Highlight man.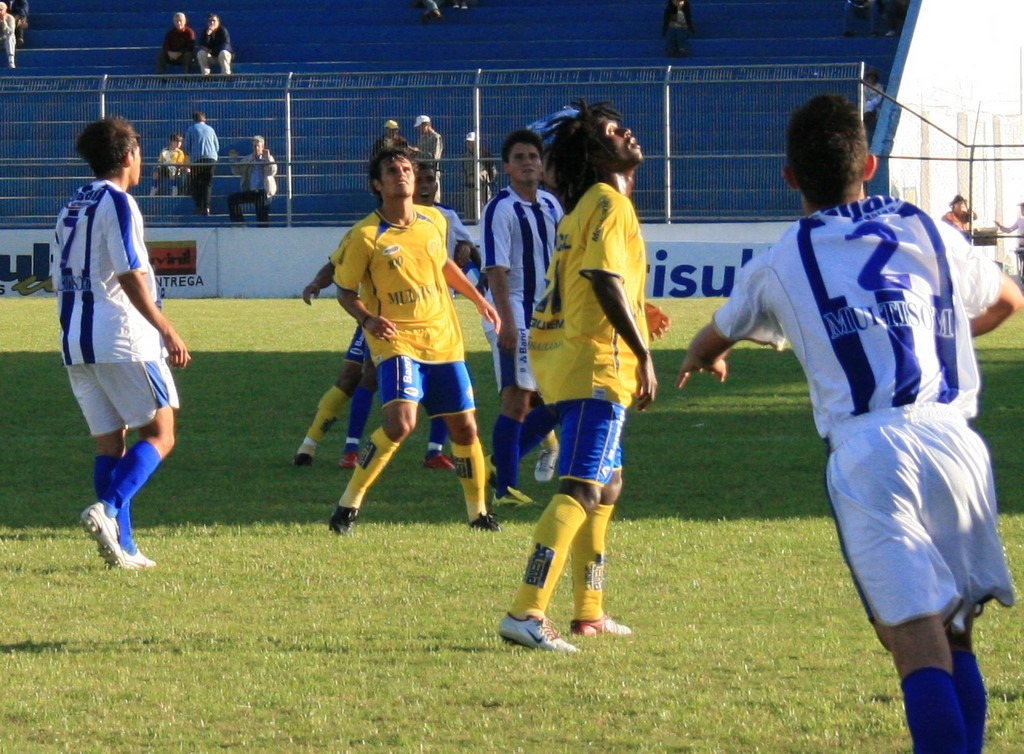
Highlighted region: {"x1": 415, "y1": 110, "x2": 443, "y2": 206}.
